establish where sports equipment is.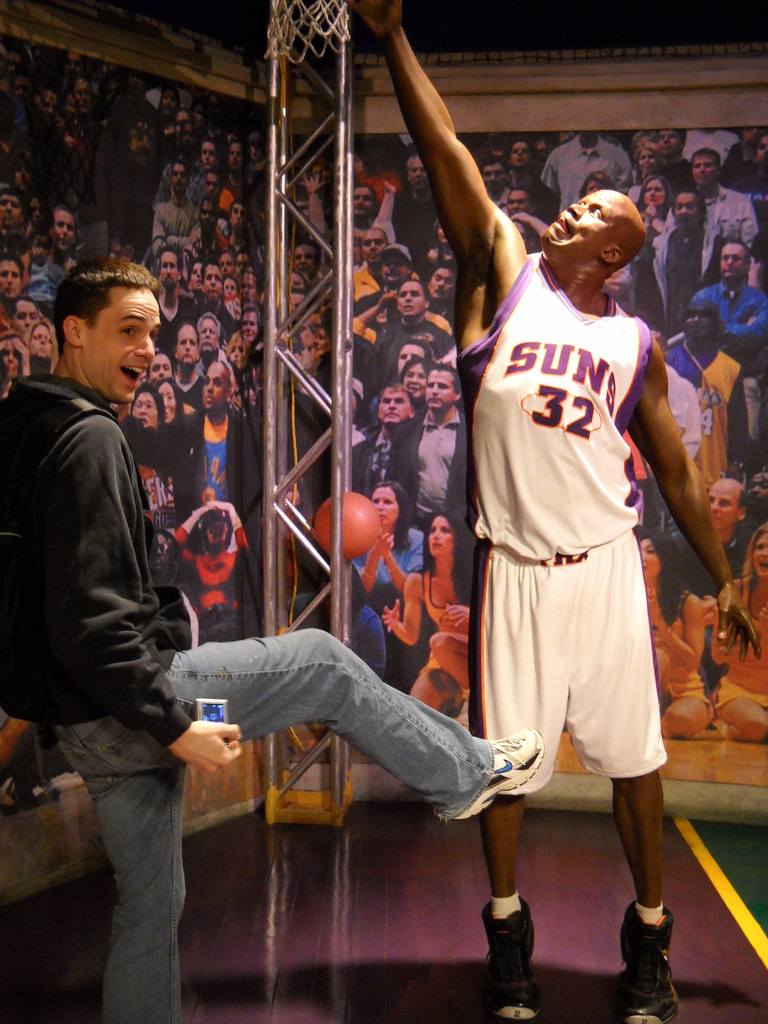
Established at bbox=(609, 909, 674, 1023).
